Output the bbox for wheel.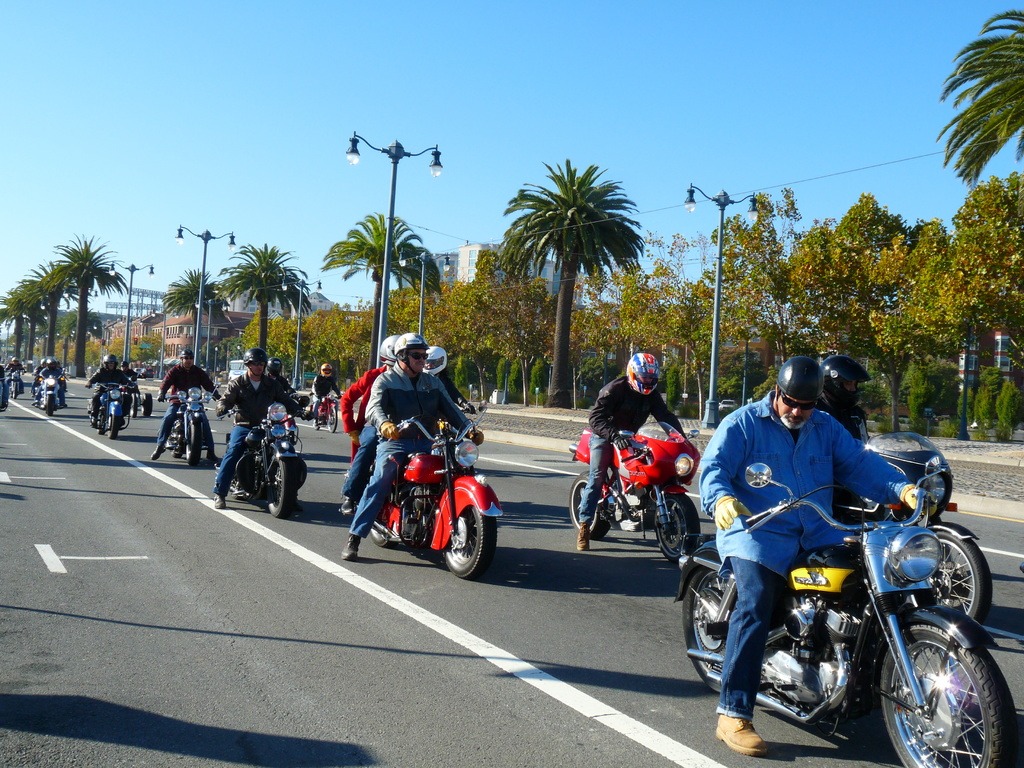
rect(143, 392, 151, 416).
